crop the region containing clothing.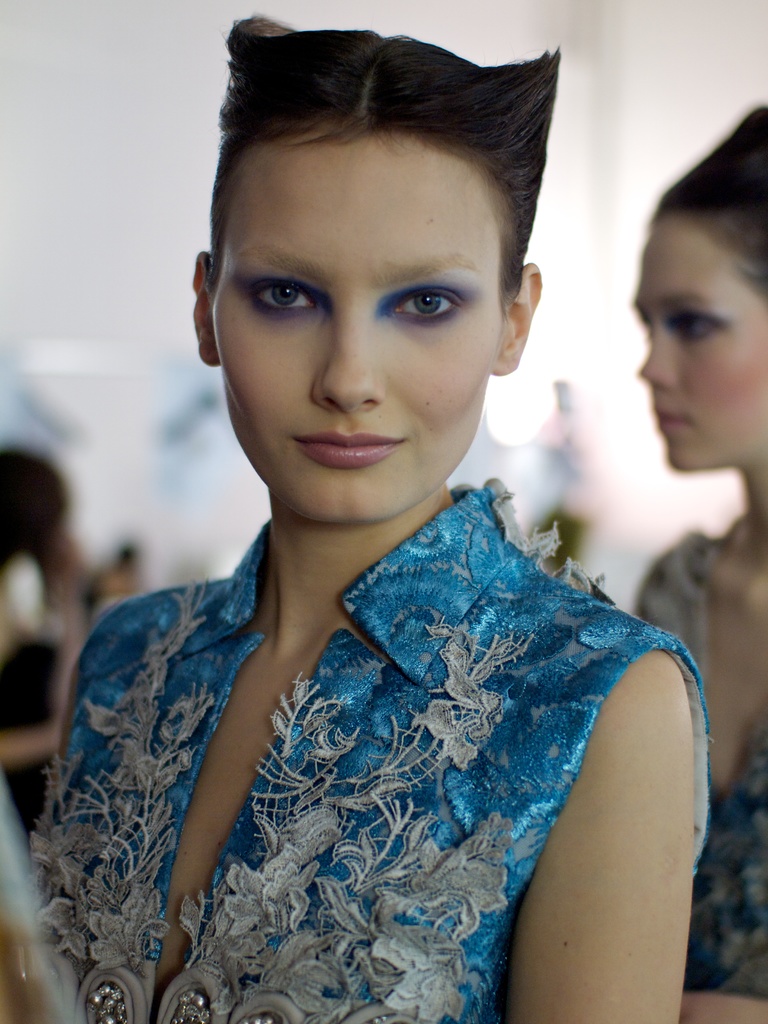
Crop region: (630, 517, 767, 982).
